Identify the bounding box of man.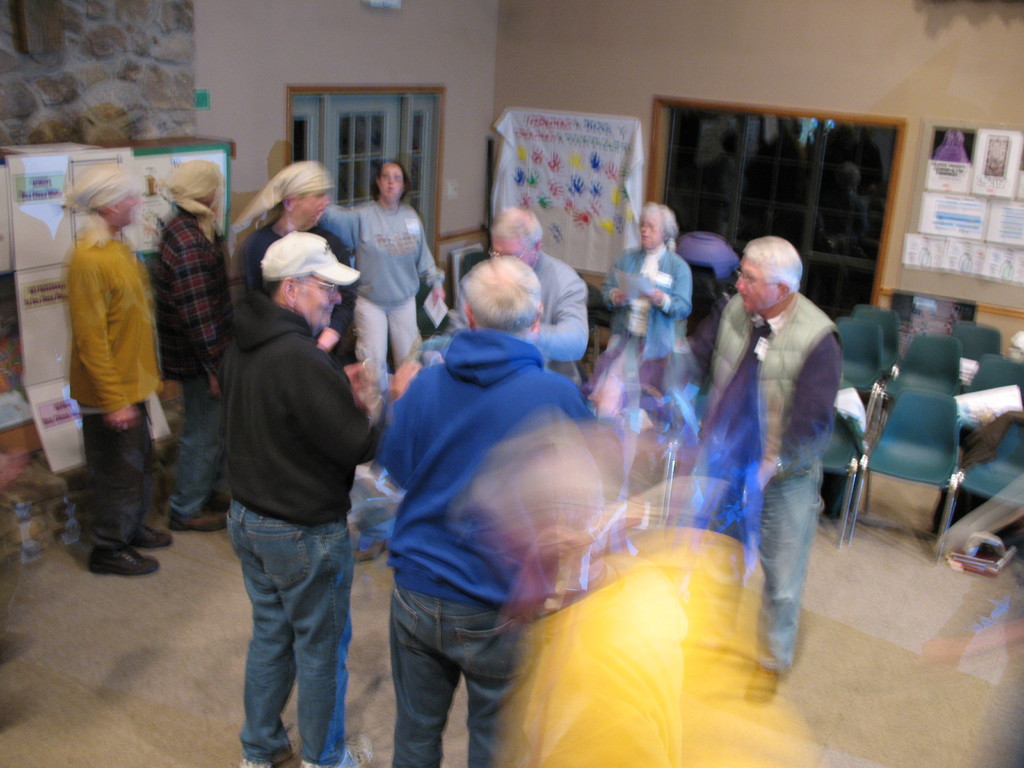
<box>152,157,237,531</box>.
